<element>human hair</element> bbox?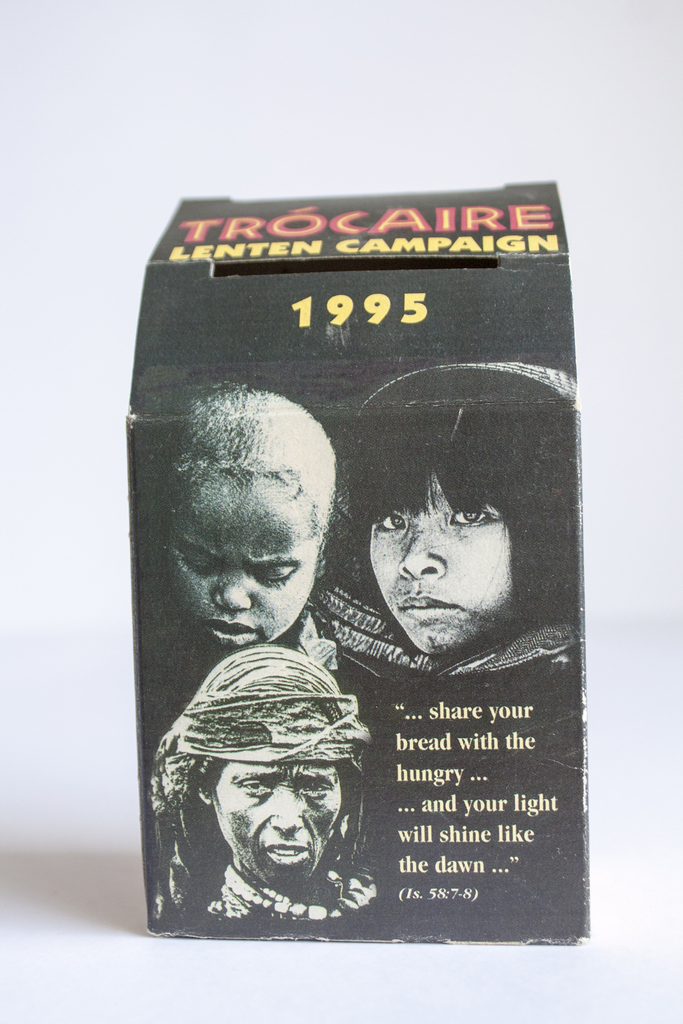
bbox=[362, 364, 584, 625]
